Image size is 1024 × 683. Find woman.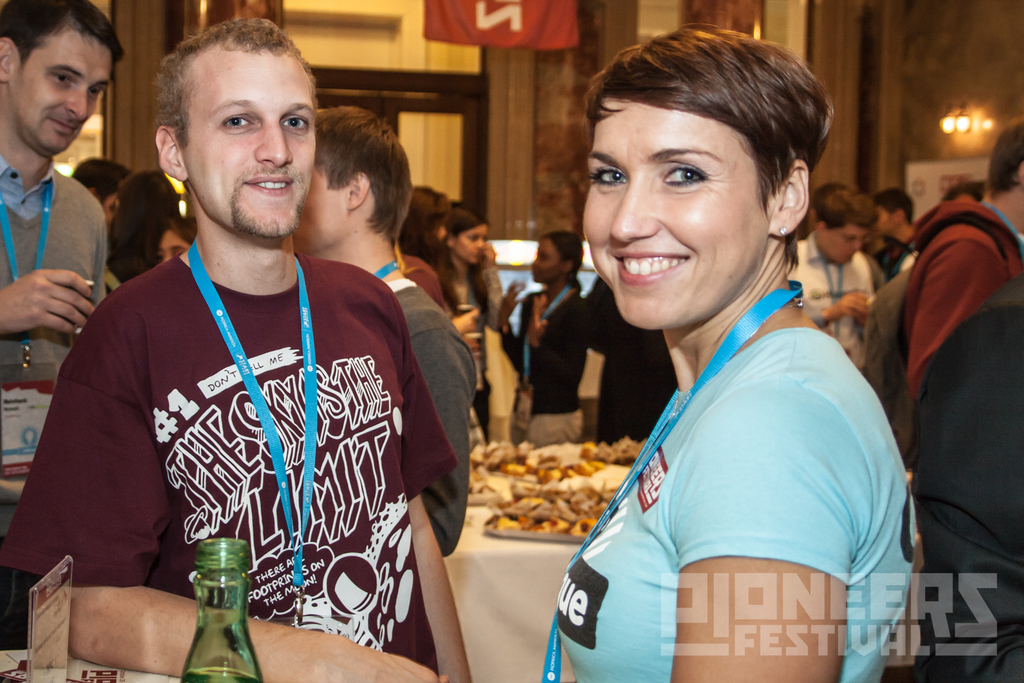
(x1=511, y1=38, x2=937, y2=666).
